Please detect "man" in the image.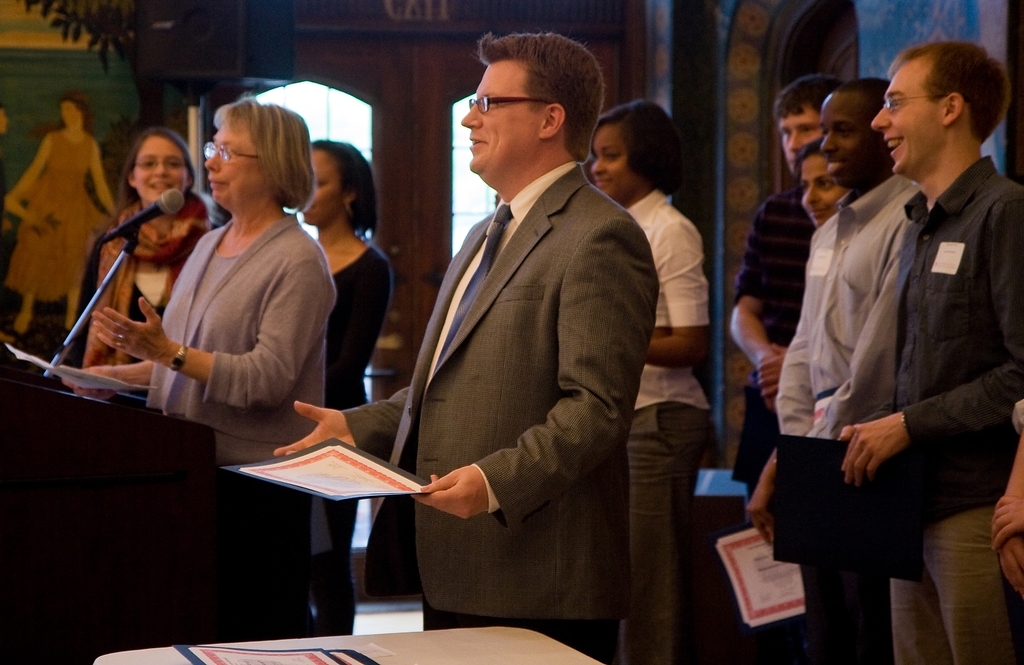
(left=772, top=75, right=925, bottom=664).
